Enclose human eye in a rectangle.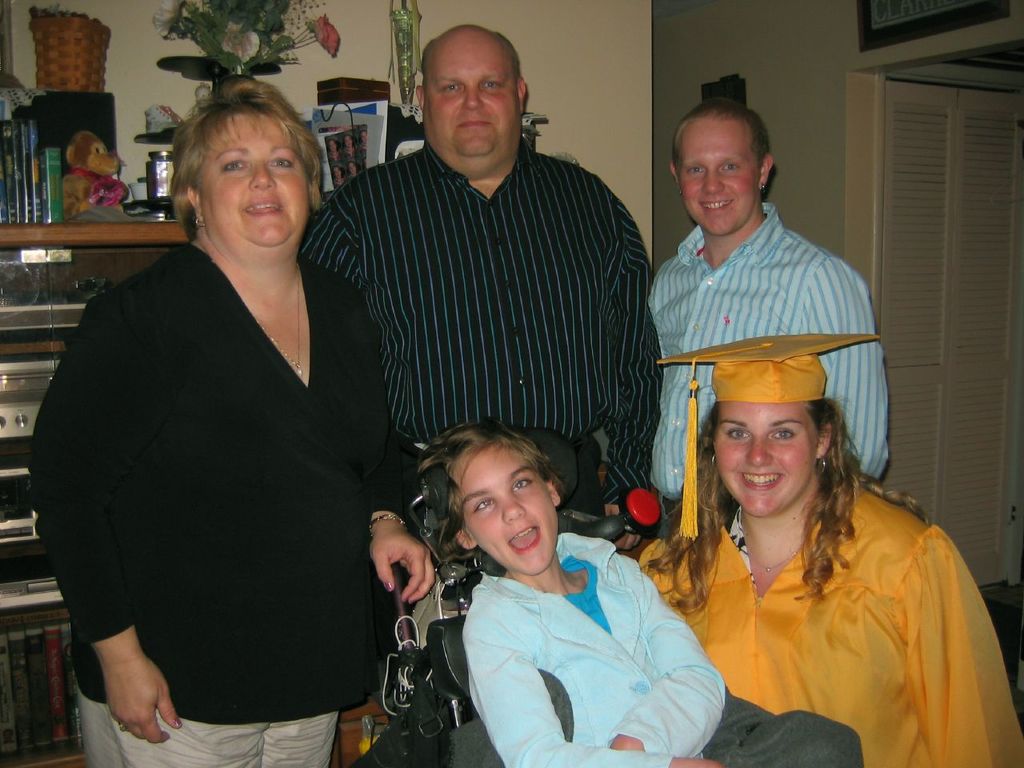
bbox=(681, 162, 709, 175).
